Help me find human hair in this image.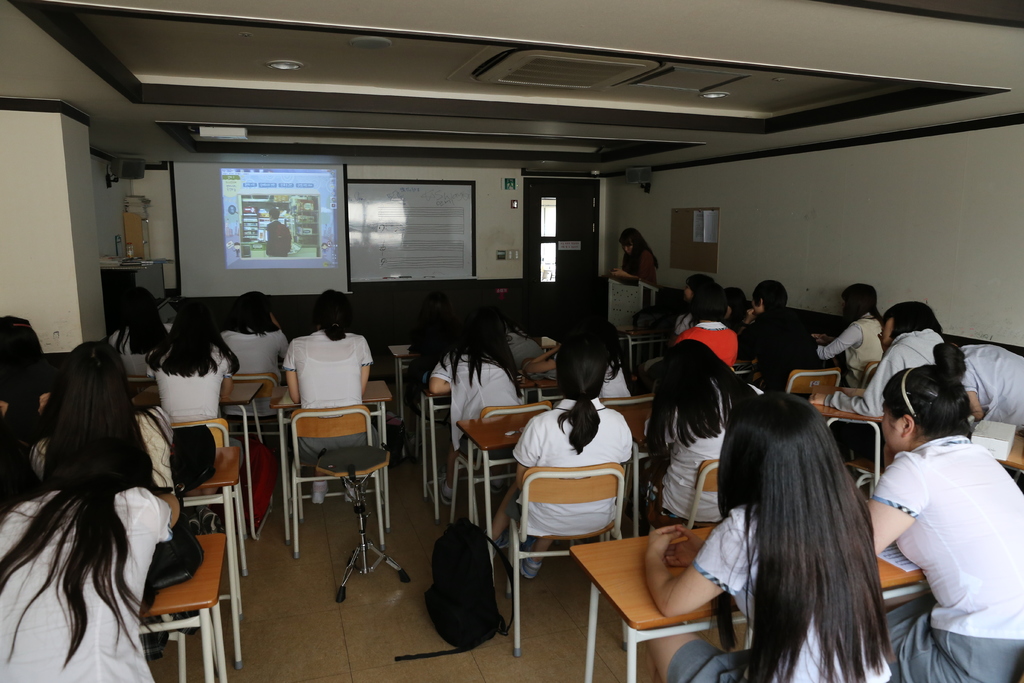
Found it: [x1=145, y1=306, x2=246, y2=378].
